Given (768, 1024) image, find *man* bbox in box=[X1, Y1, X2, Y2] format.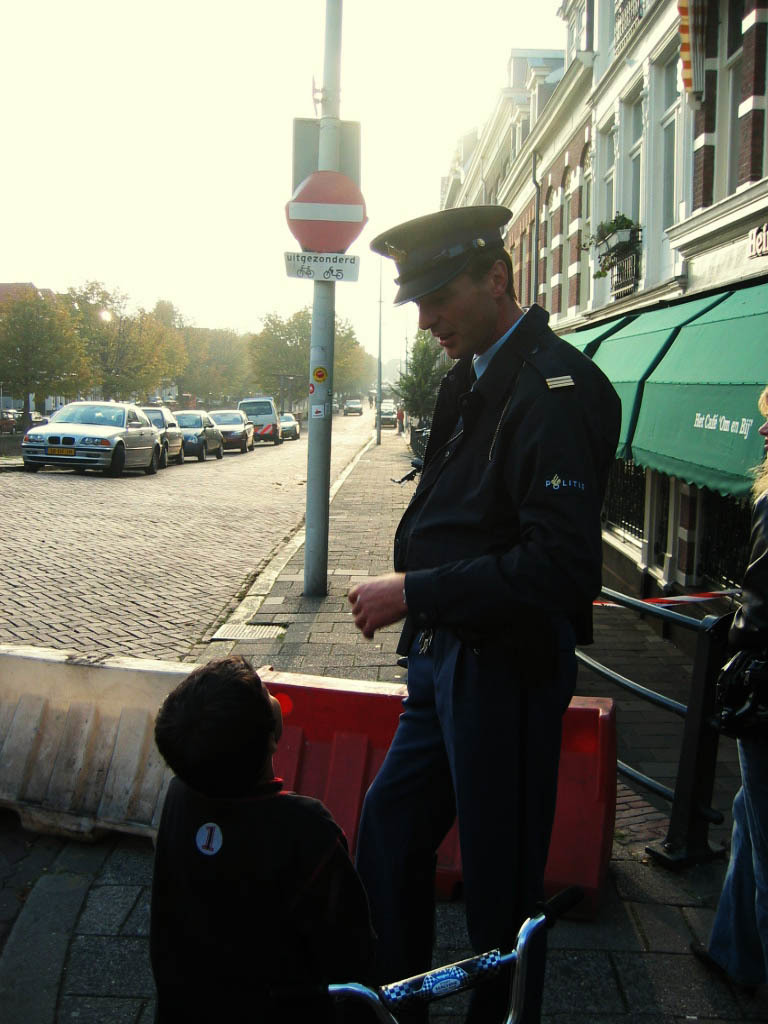
box=[338, 191, 626, 985].
